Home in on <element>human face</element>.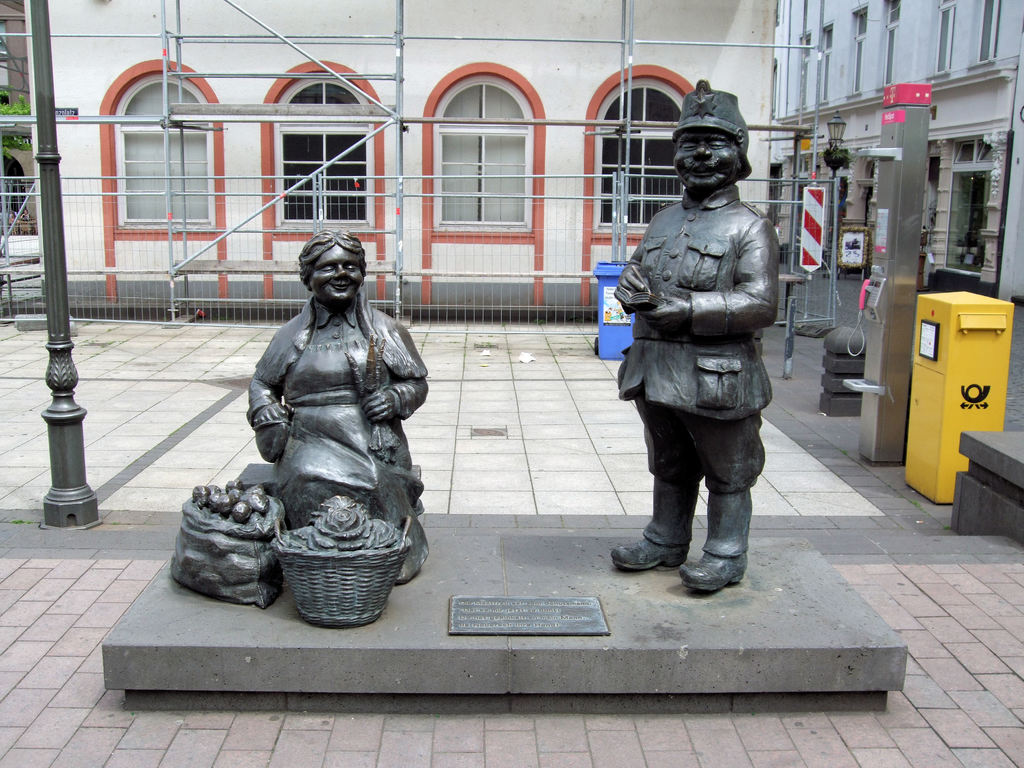
Homed in at left=674, top=134, right=739, bottom=188.
